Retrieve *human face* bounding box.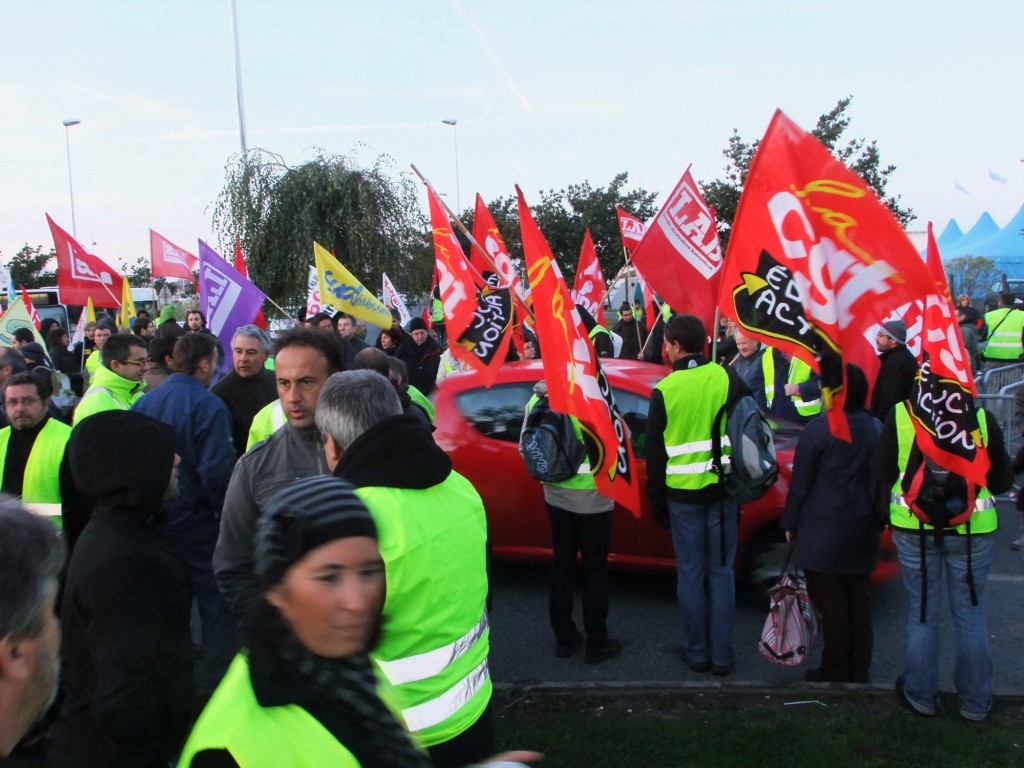
Bounding box: (186, 312, 203, 335).
